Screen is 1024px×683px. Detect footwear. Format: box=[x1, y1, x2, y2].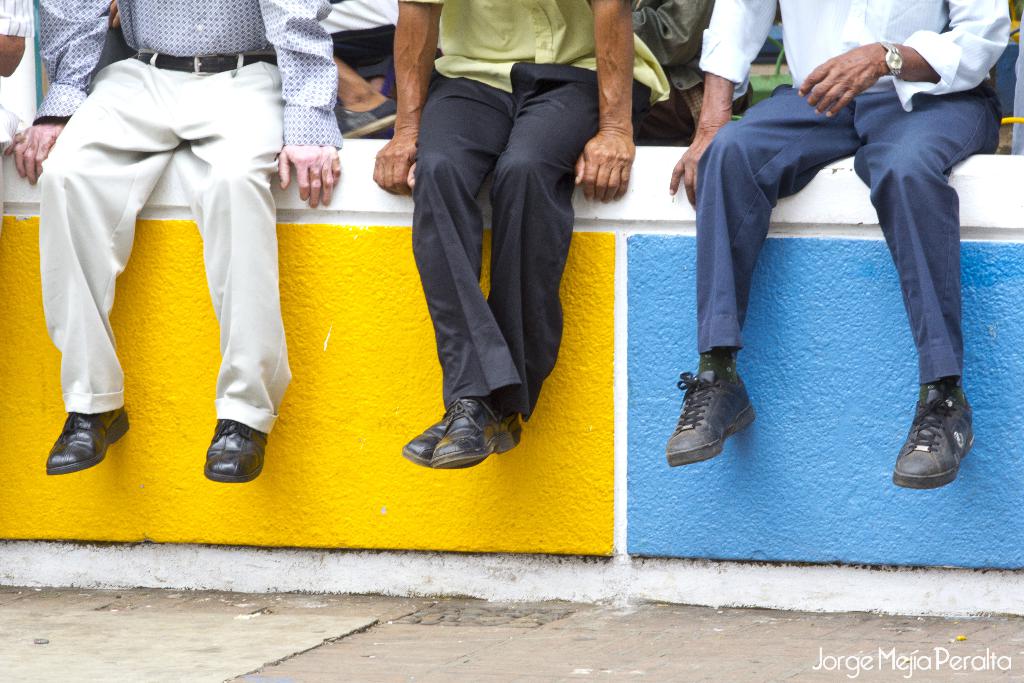
box=[201, 413, 269, 482].
